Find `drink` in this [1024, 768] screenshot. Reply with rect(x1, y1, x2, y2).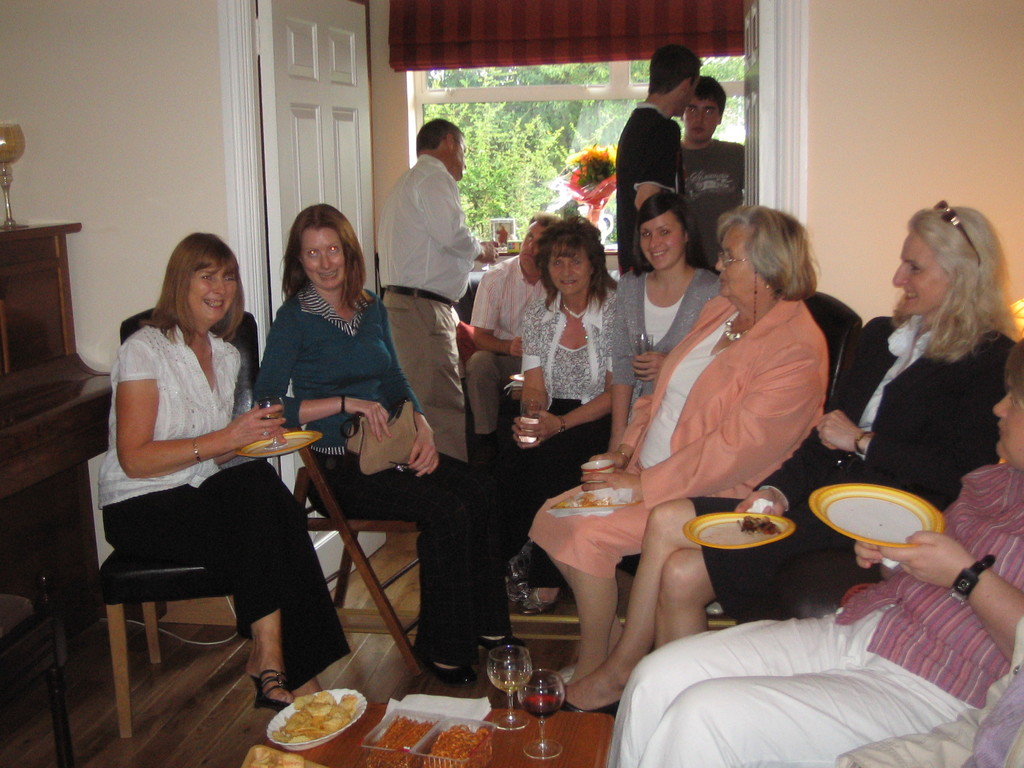
rect(260, 415, 285, 449).
